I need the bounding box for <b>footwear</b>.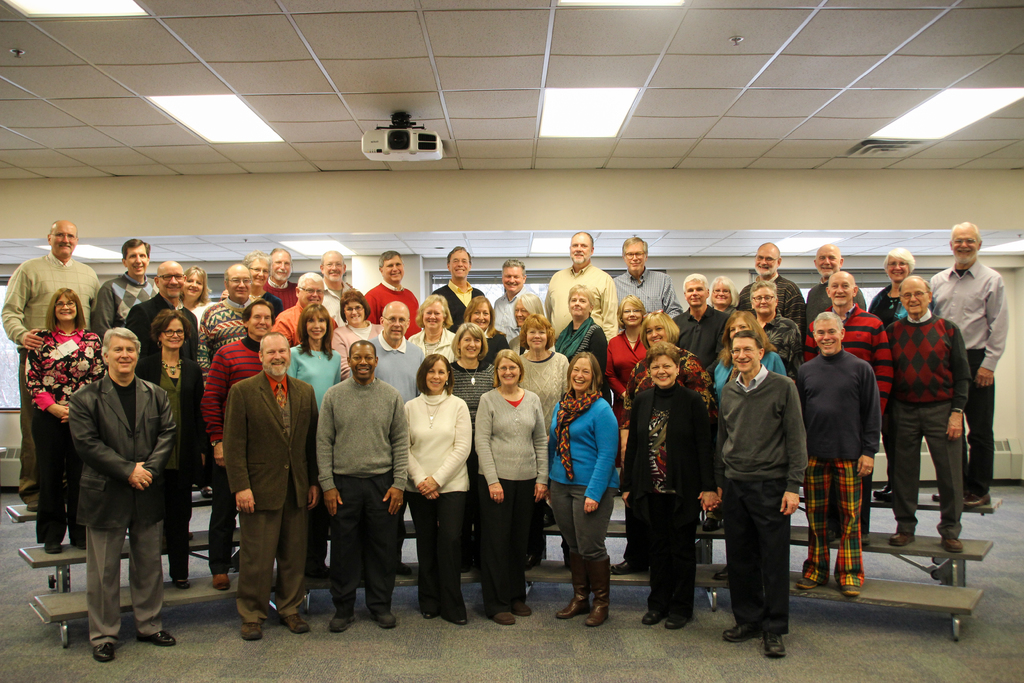
Here it is: 452 619 465 626.
